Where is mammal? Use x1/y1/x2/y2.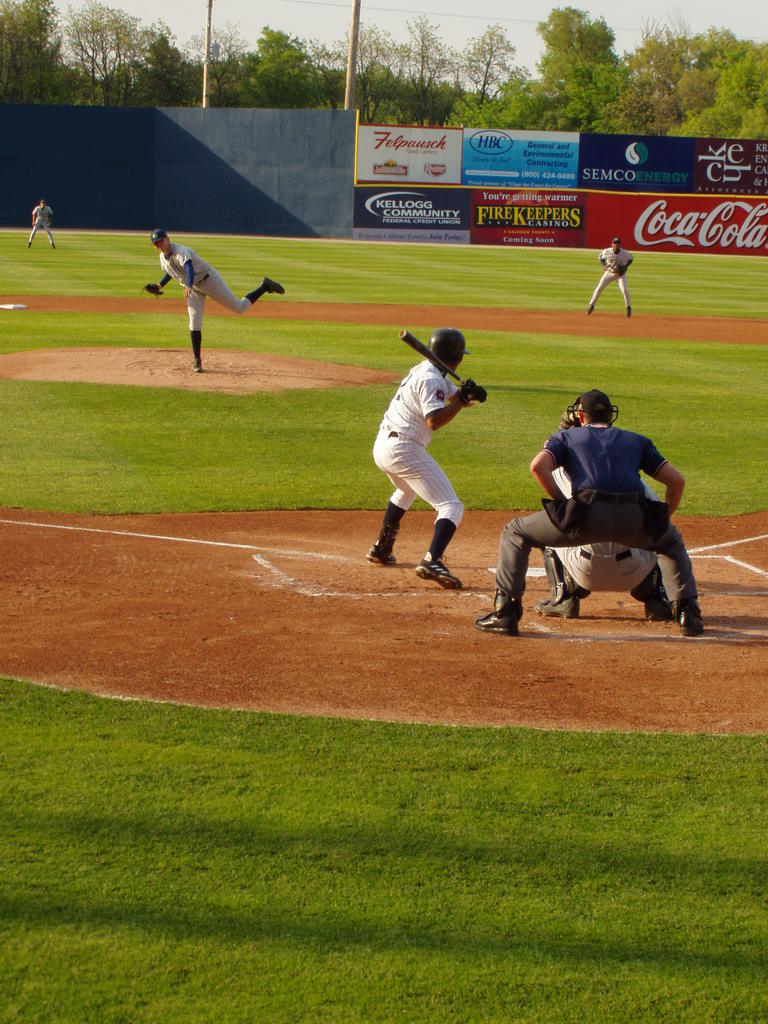
149/226/284/376.
